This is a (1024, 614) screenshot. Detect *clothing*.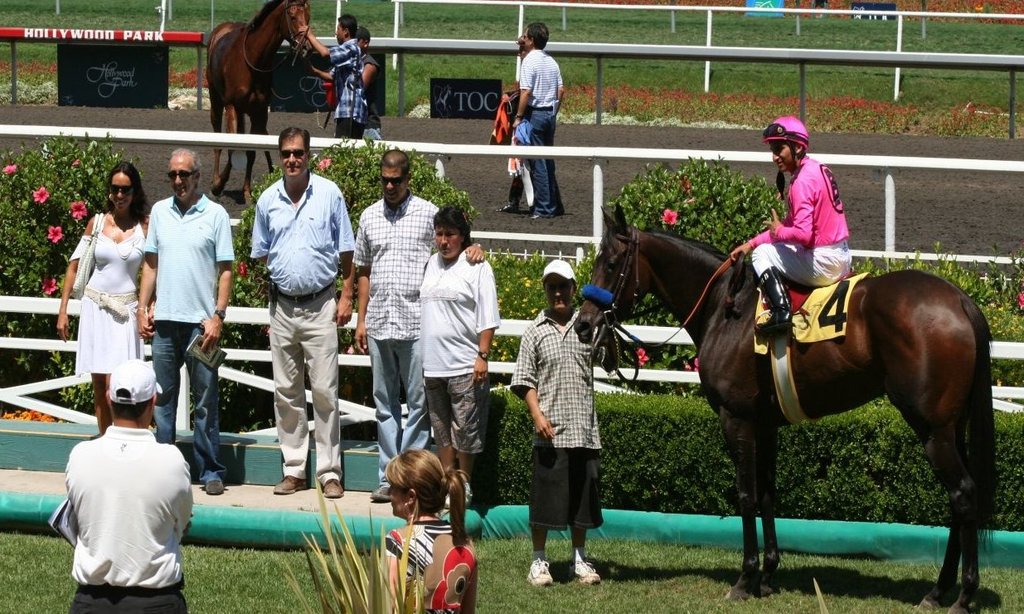
<region>144, 191, 235, 480</region>.
